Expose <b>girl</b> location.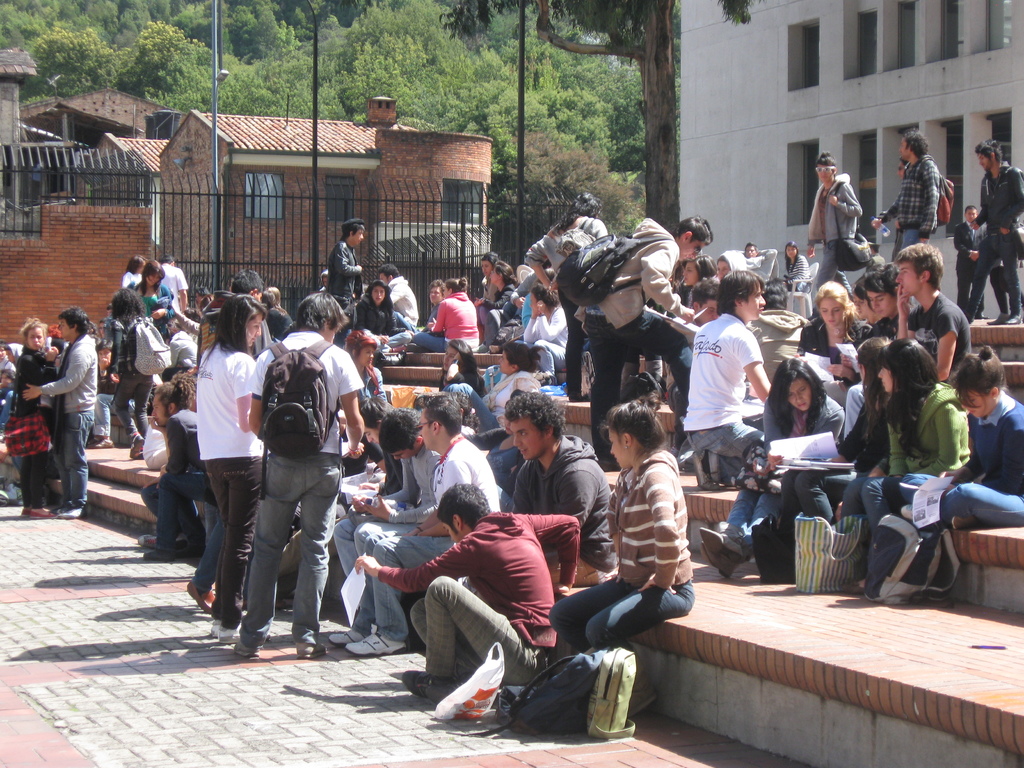
Exposed at l=470, t=259, r=517, b=339.
